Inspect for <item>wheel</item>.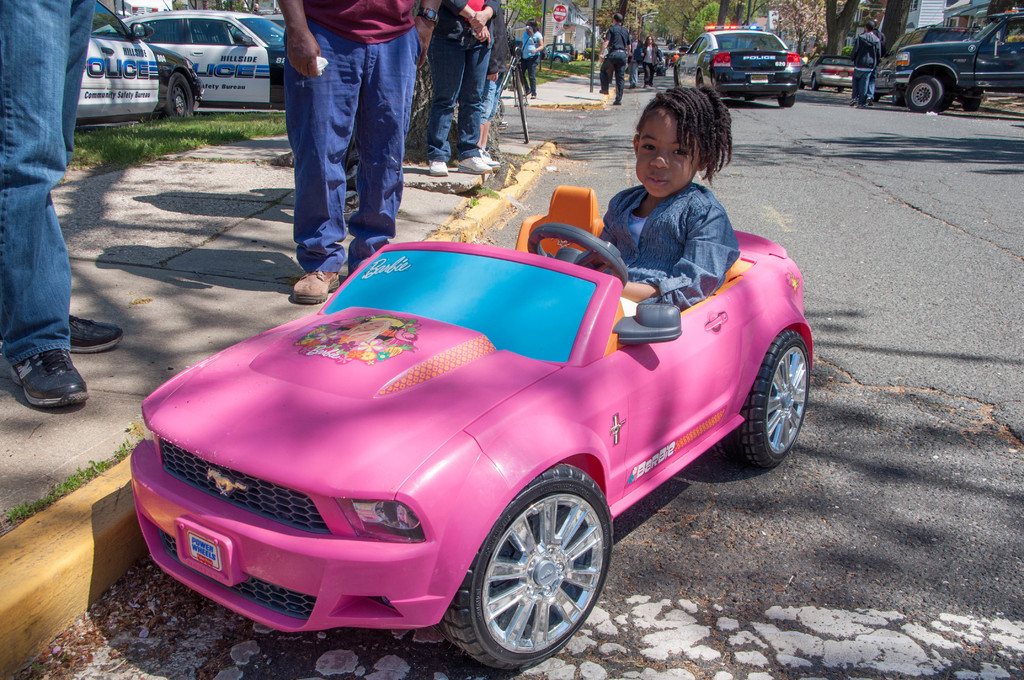
Inspection: bbox=[961, 94, 984, 114].
